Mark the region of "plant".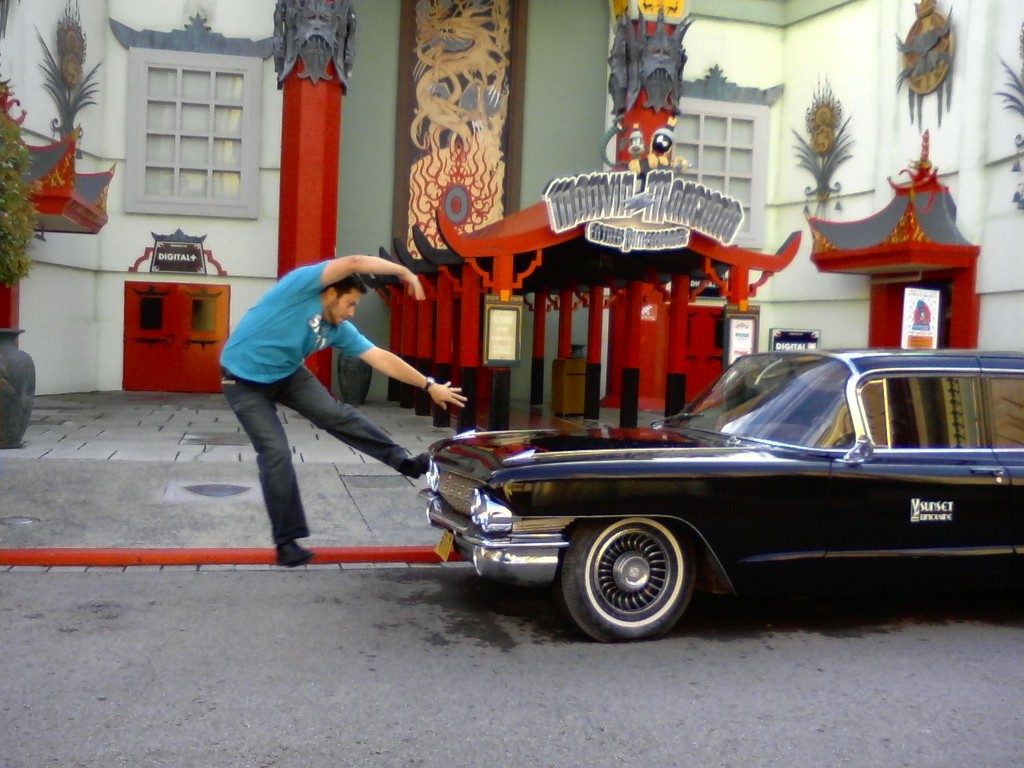
Region: (x1=0, y1=114, x2=34, y2=293).
